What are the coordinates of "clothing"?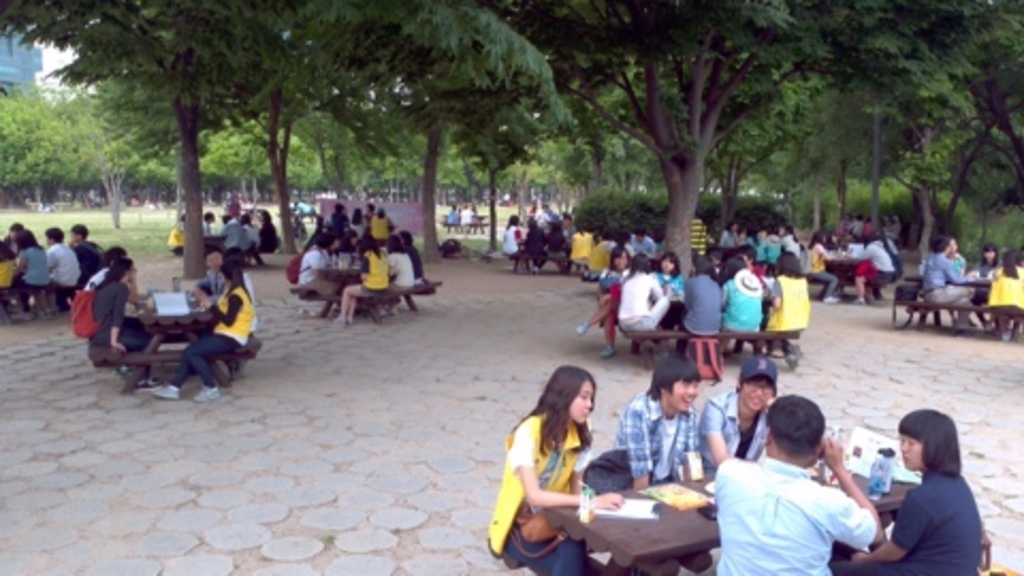
select_region(612, 269, 676, 337).
